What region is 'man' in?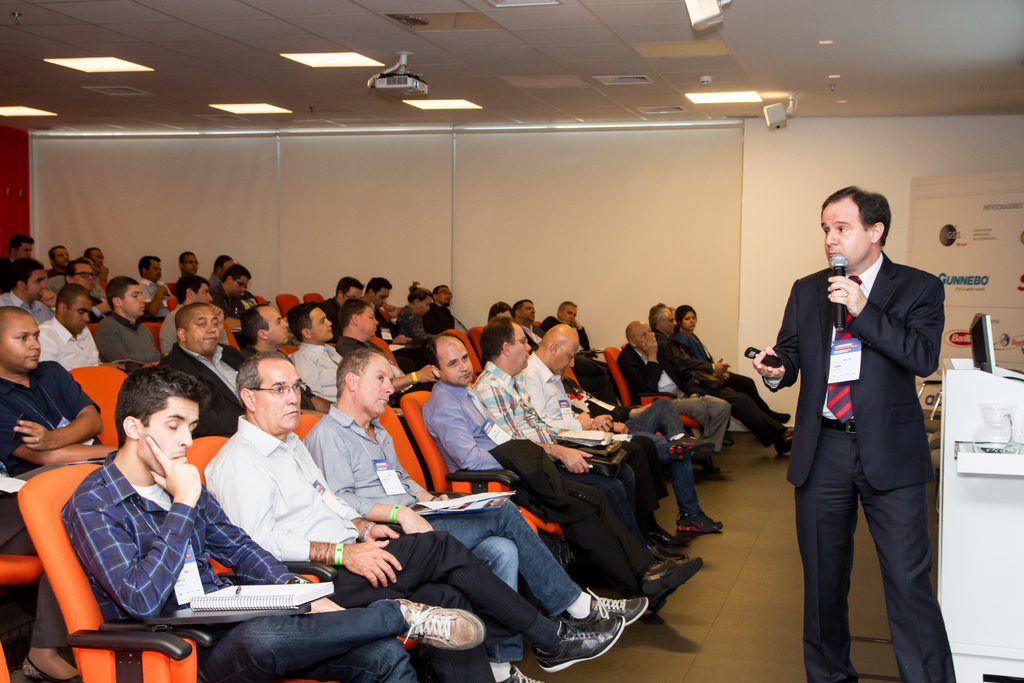
[65, 256, 102, 319].
